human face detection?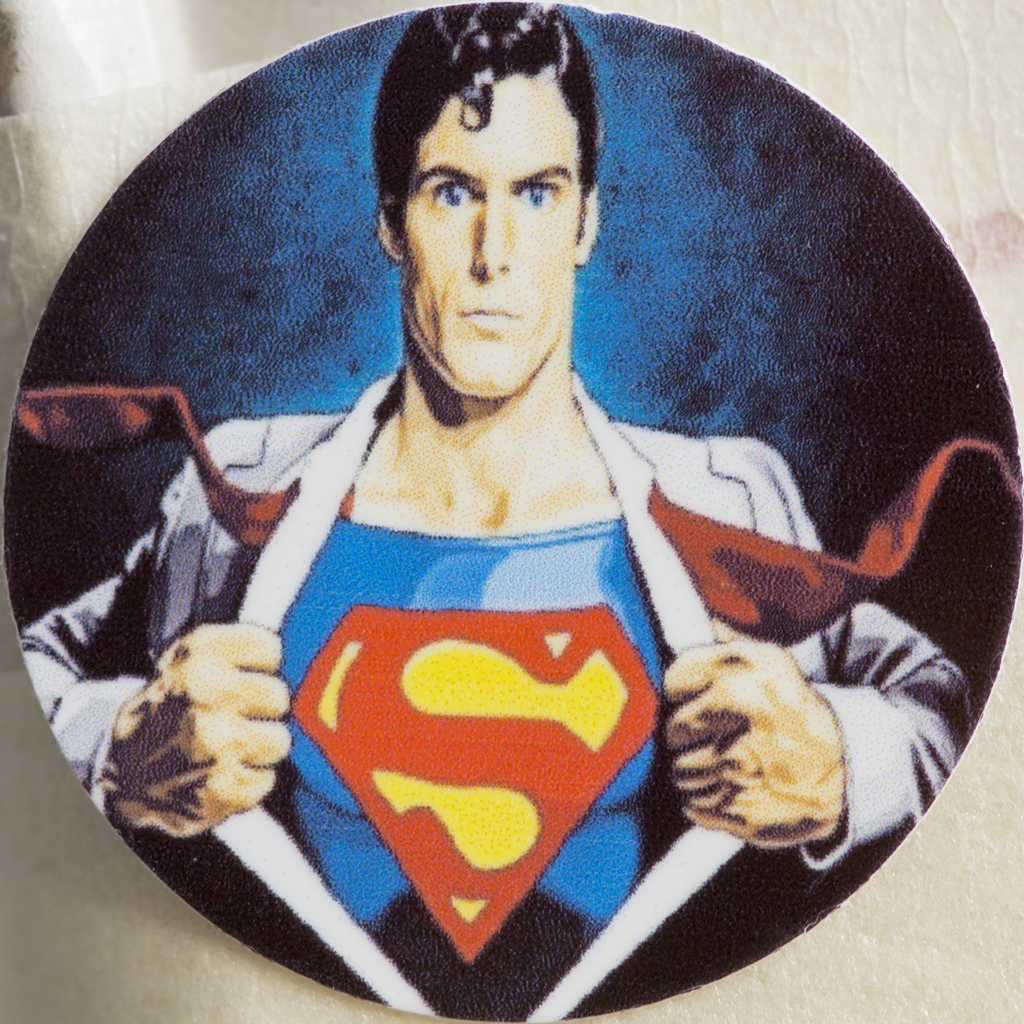
{"left": 399, "top": 76, "right": 580, "bottom": 392}
